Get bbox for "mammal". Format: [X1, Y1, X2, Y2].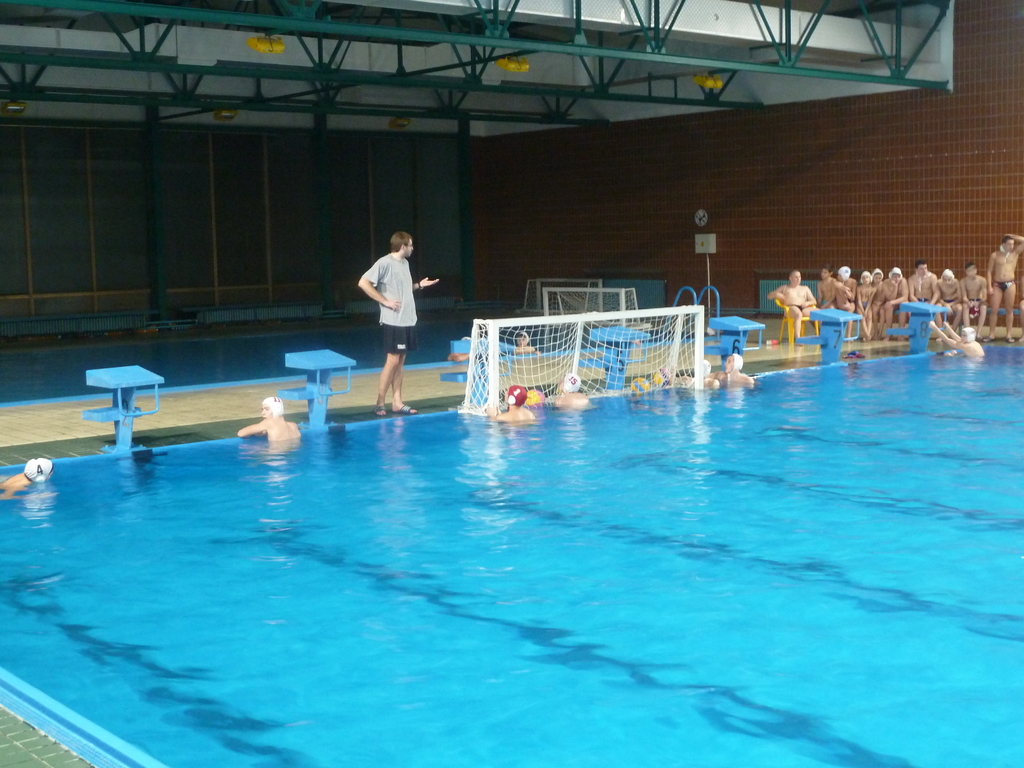
[933, 319, 986, 358].
